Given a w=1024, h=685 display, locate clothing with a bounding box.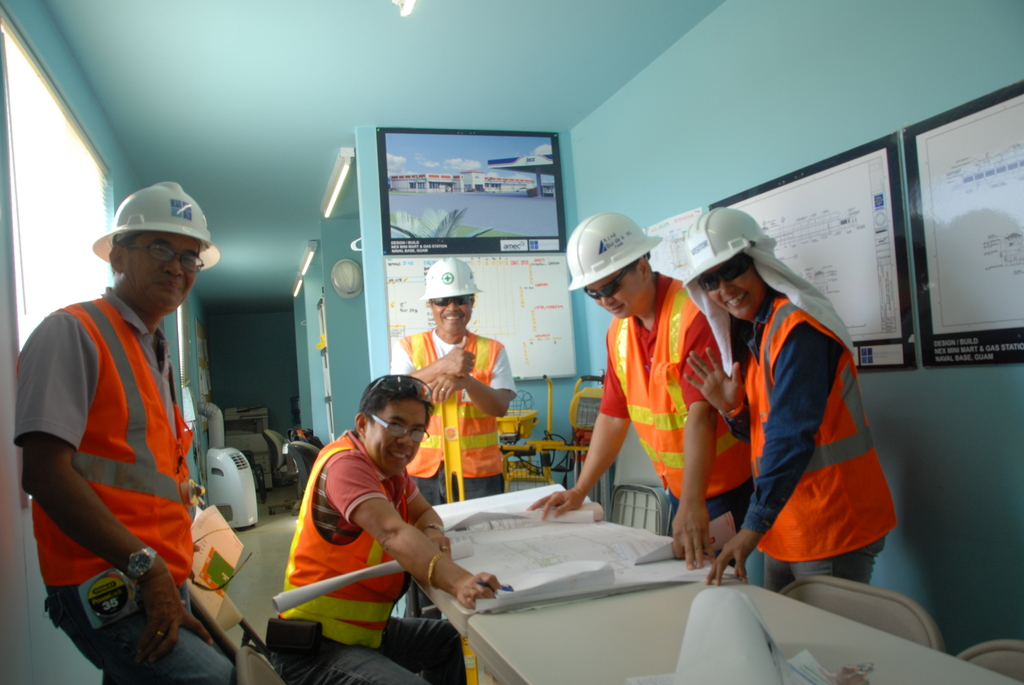
Located: <box>696,255,889,595</box>.
